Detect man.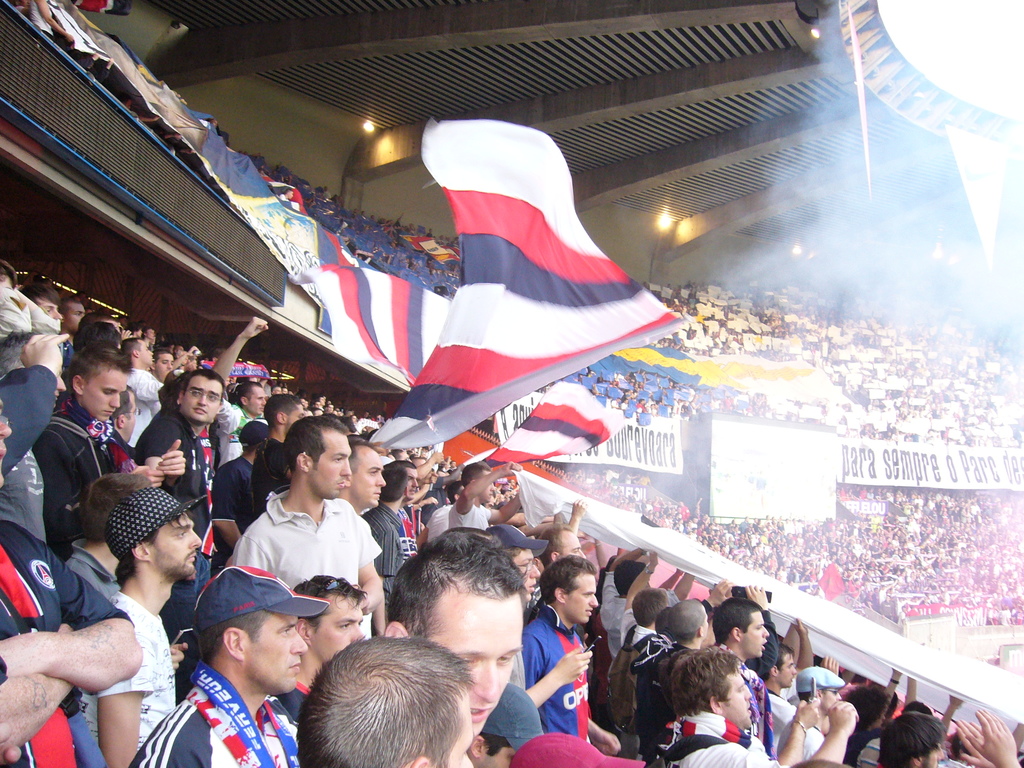
Detected at crop(385, 445, 414, 465).
